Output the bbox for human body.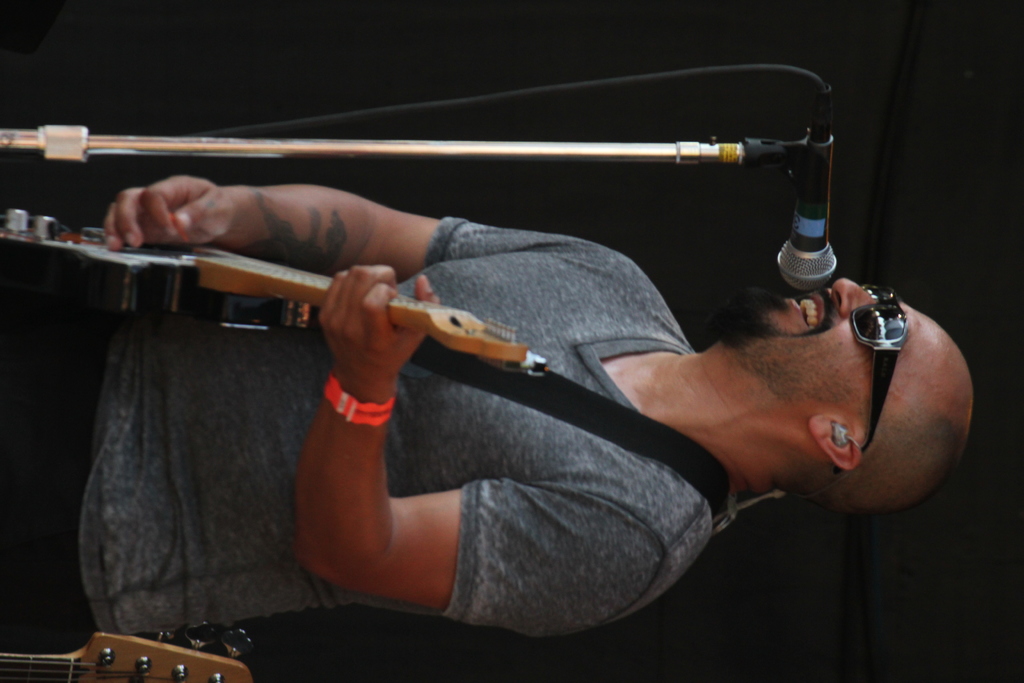
(left=0, top=177, right=971, bottom=639).
